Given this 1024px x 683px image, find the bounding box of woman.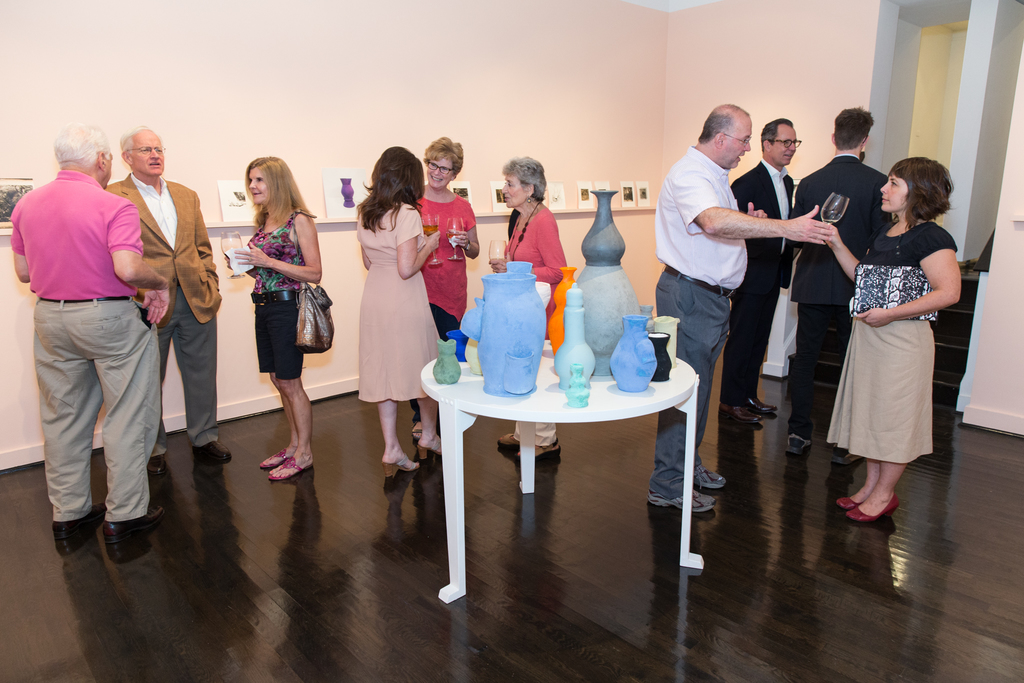
489, 152, 568, 462.
